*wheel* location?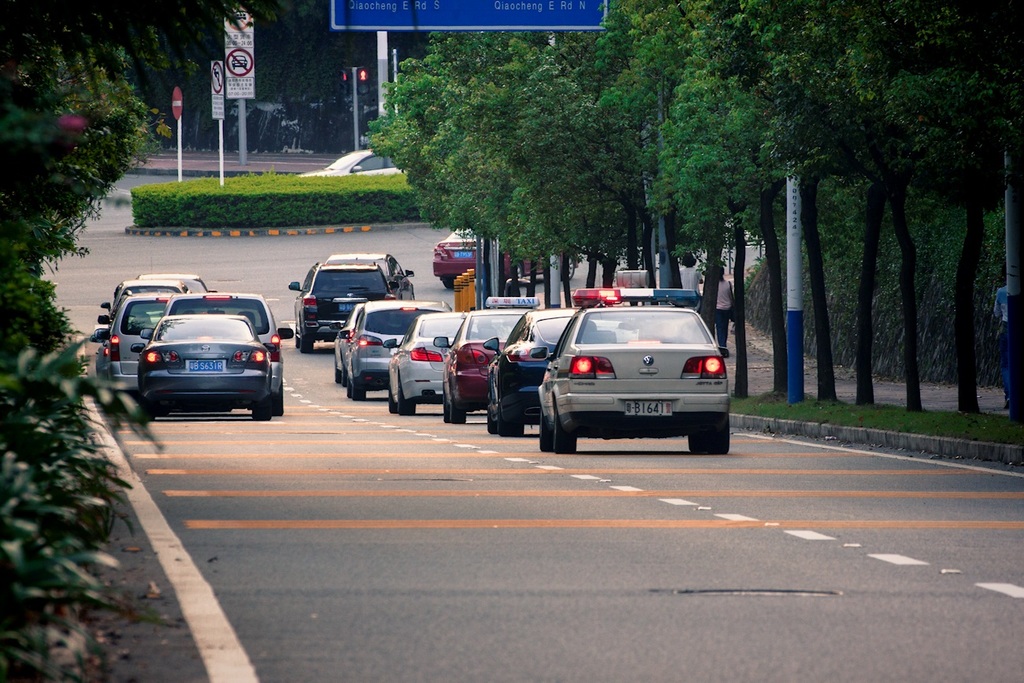
x1=354 y1=387 x2=366 y2=401
